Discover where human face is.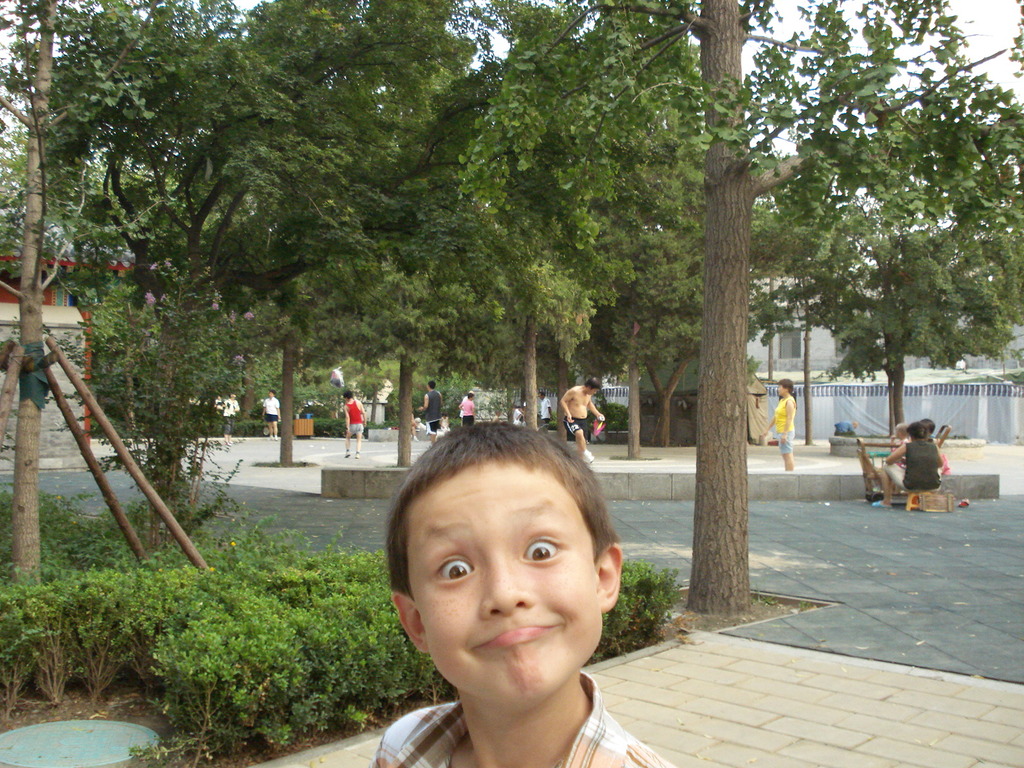
Discovered at box=[410, 456, 605, 704].
